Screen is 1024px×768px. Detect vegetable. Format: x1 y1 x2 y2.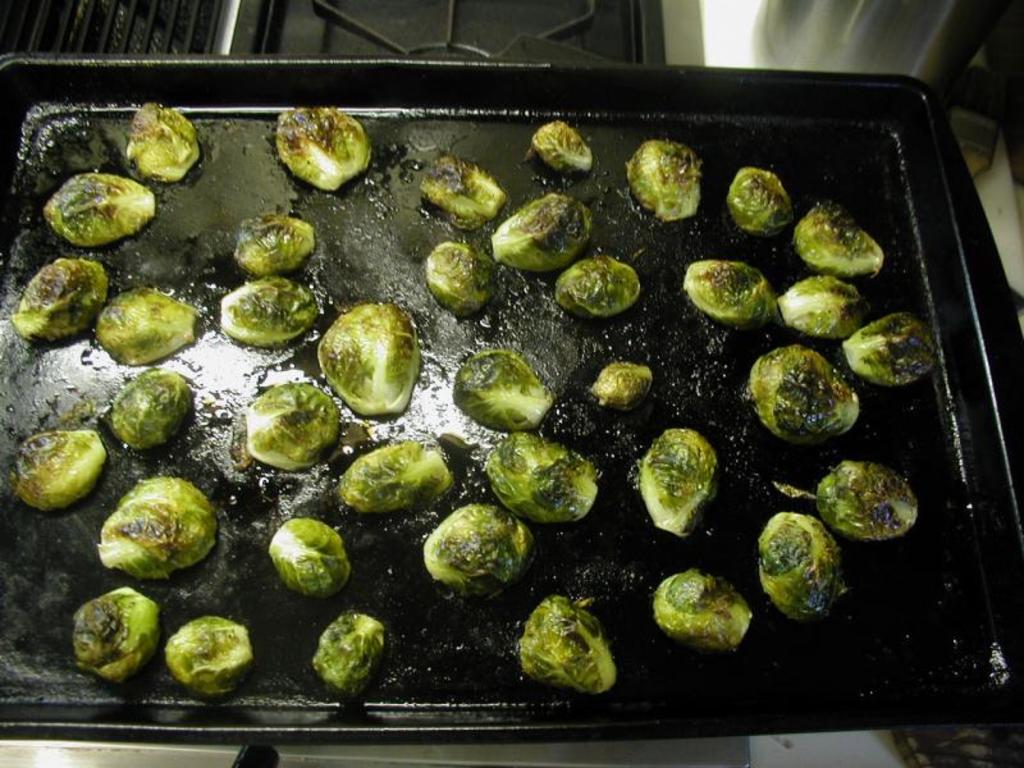
625 138 703 223.
